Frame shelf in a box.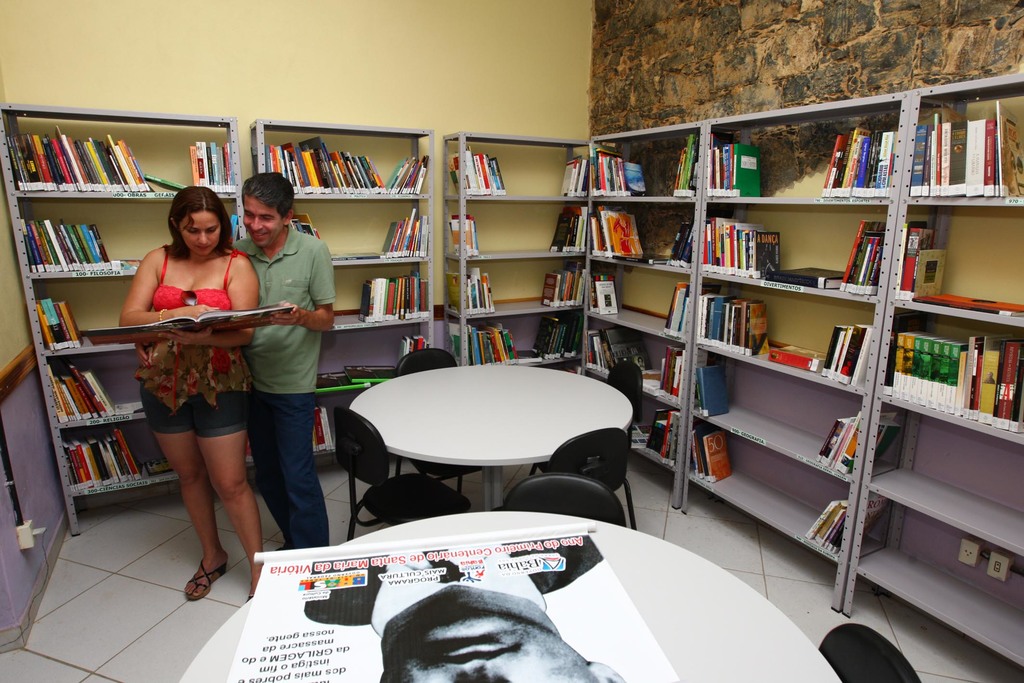
449 122 579 460.
